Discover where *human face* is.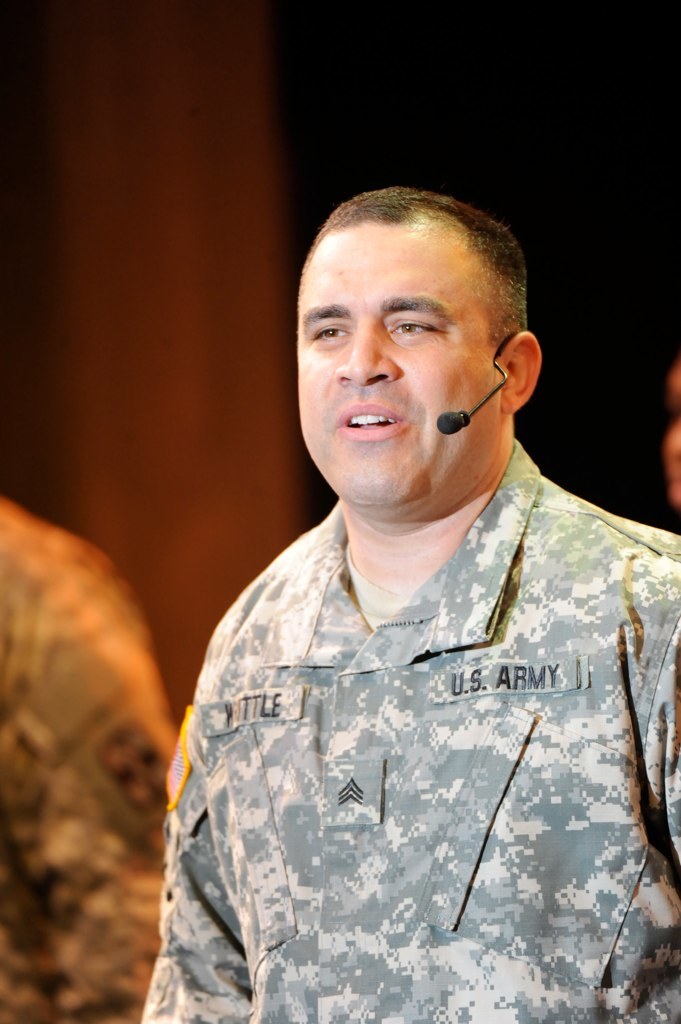
Discovered at select_region(302, 228, 505, 512).
